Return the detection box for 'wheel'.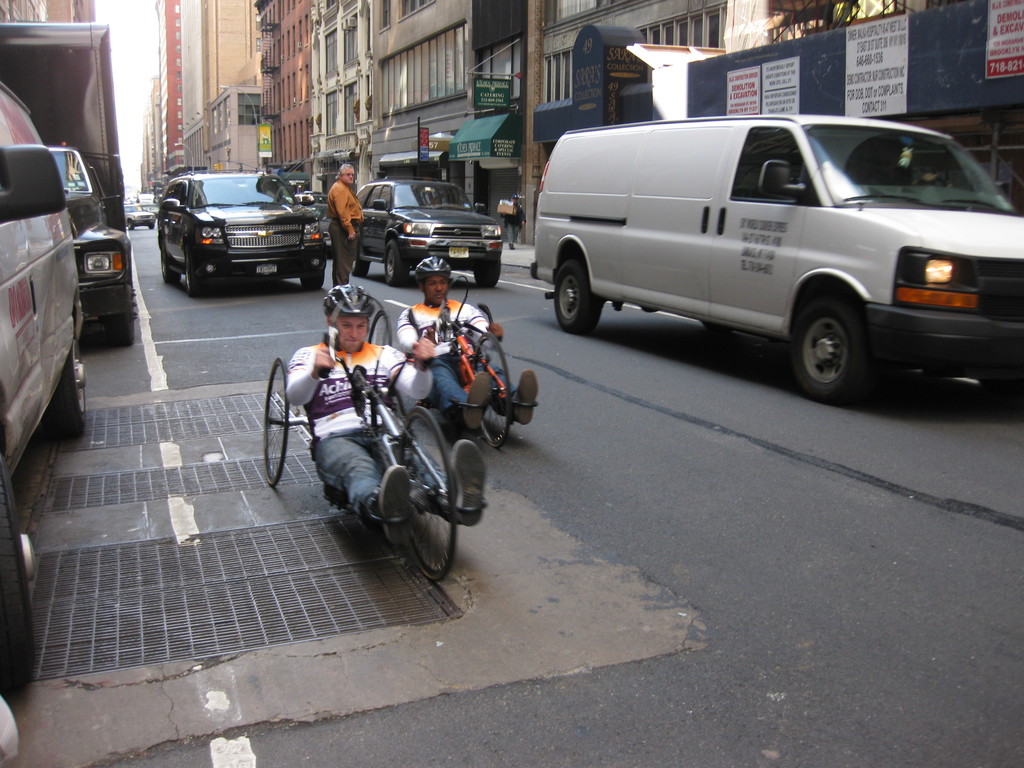
Rect(303, 257, 328, 298).
